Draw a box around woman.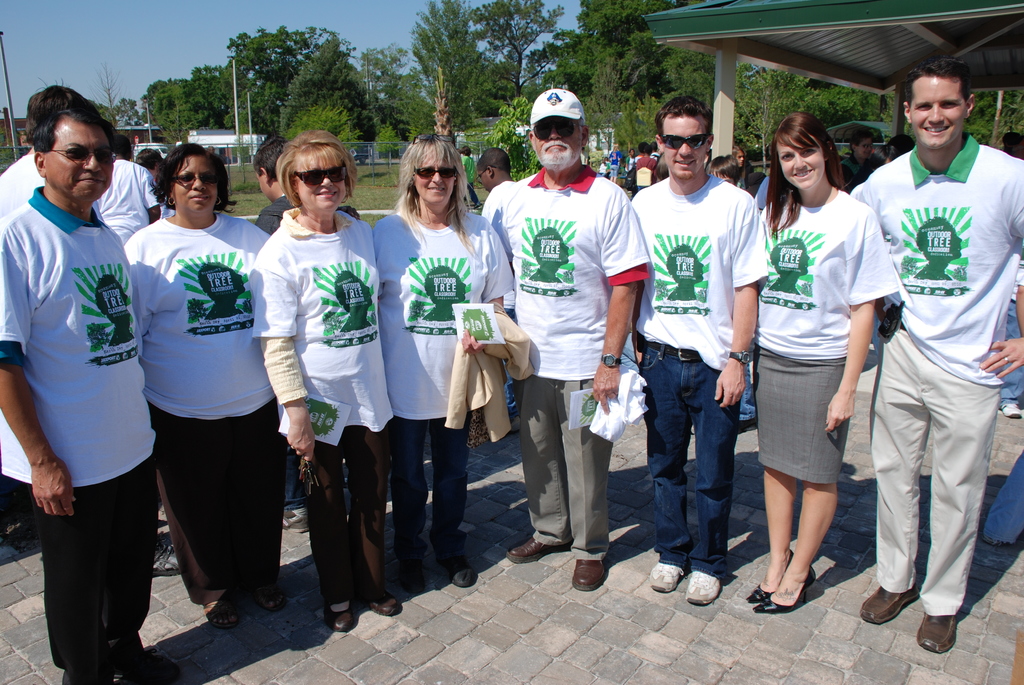
{"left": 742, "top": 99, "right": 890, "bottom": 619}.
